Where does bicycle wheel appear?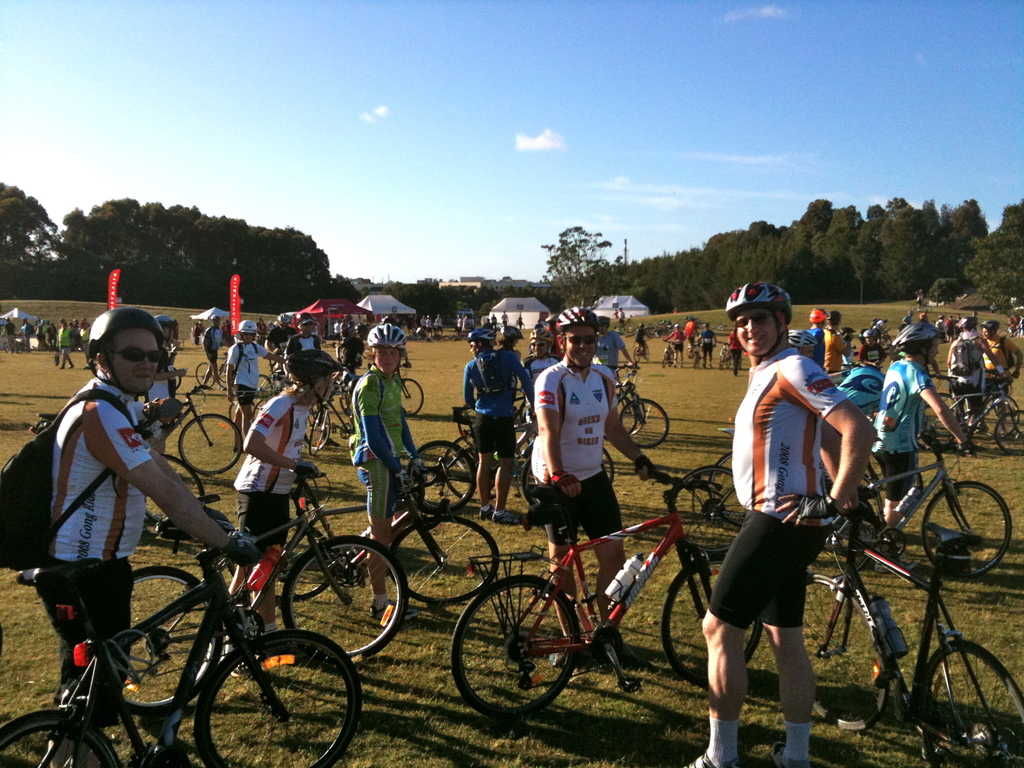
Appears at select_region(669, 467, 746, 553).
